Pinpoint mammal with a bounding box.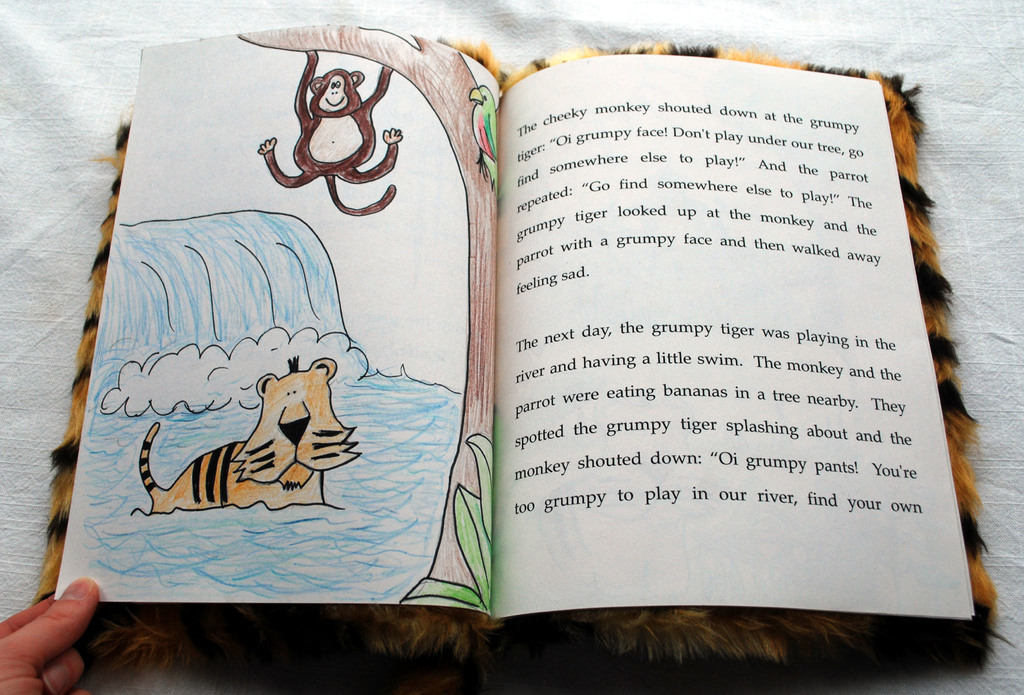
l=257, t=50, r=406, b=219.
